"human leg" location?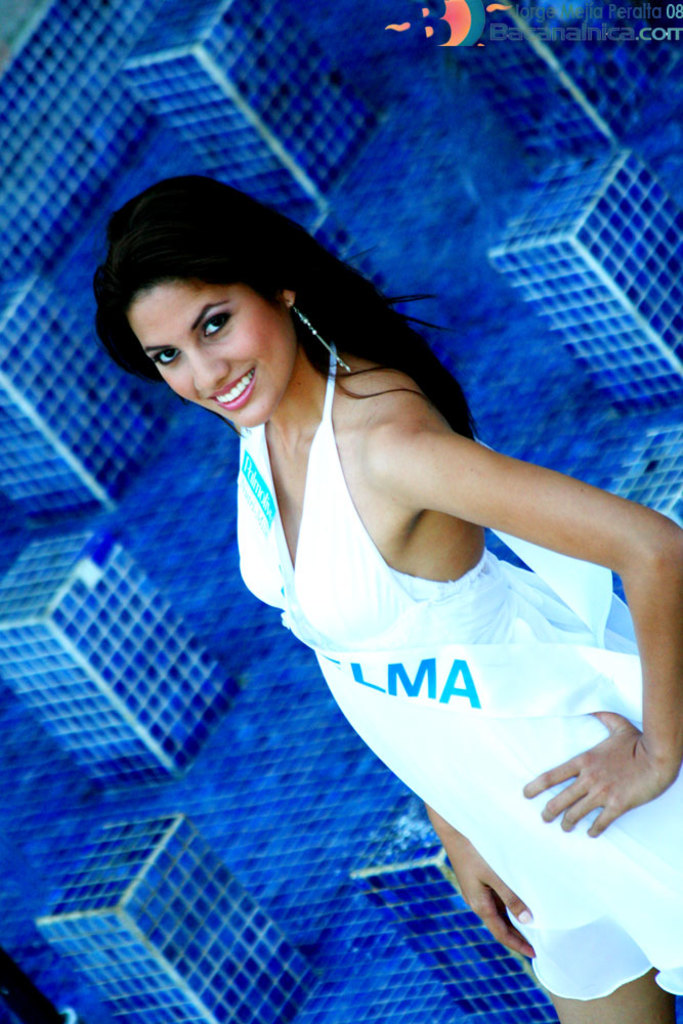
{"left": 511, "top": 919, "right": 677, "bottom": 1023}
